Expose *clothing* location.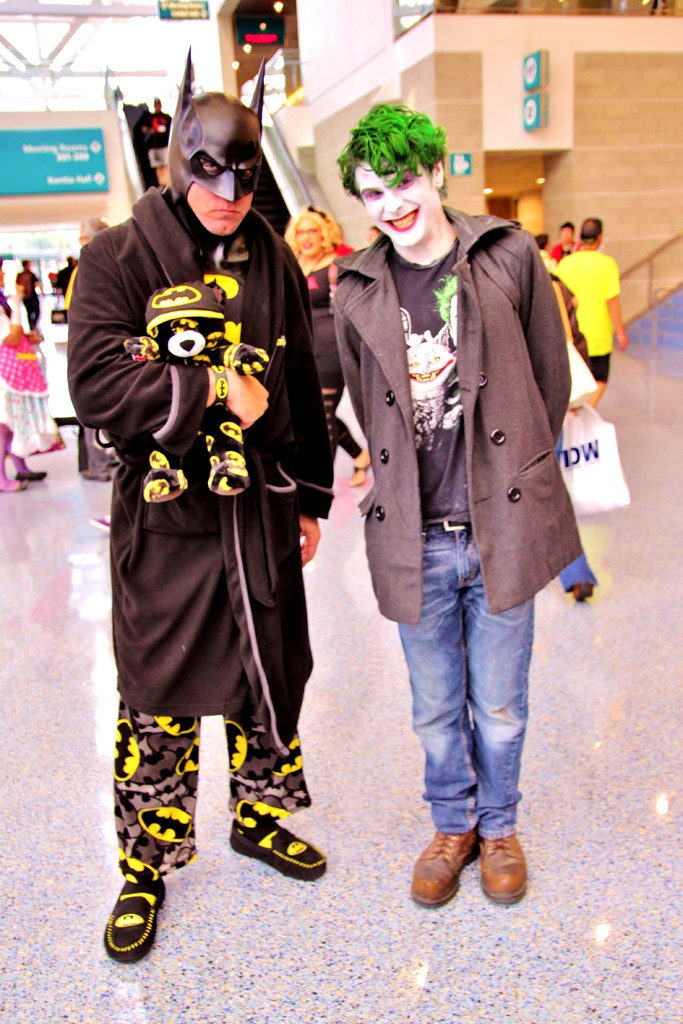
Exposed at bbox=[61, 176, 335, 872].
